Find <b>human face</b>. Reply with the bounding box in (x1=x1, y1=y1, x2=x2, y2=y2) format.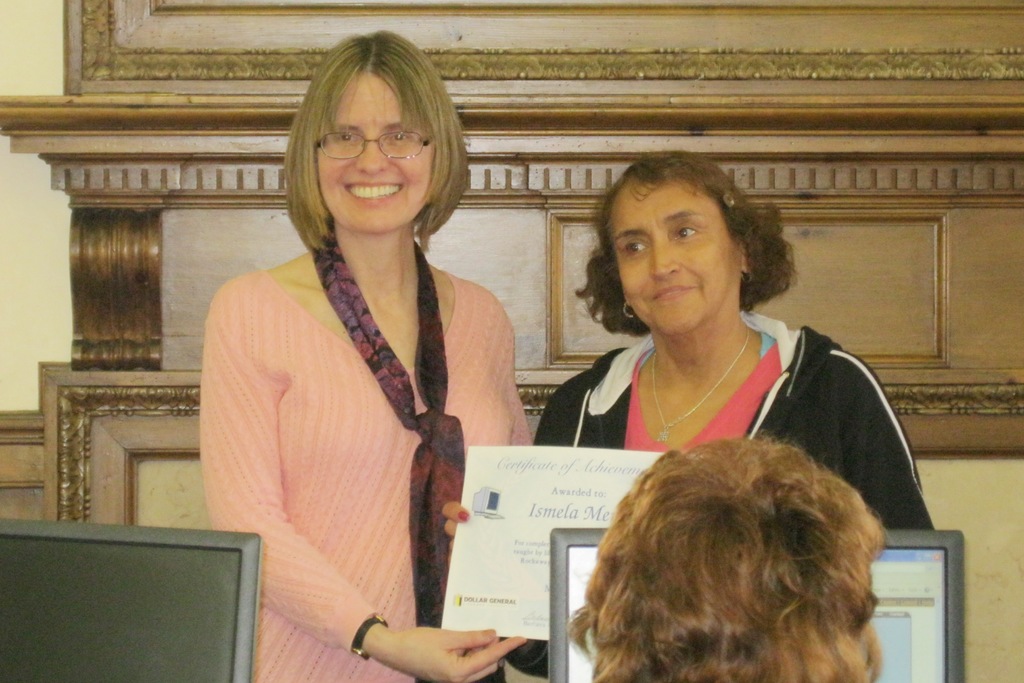
(x1=311, y1=71, x2=429, y2=244).
